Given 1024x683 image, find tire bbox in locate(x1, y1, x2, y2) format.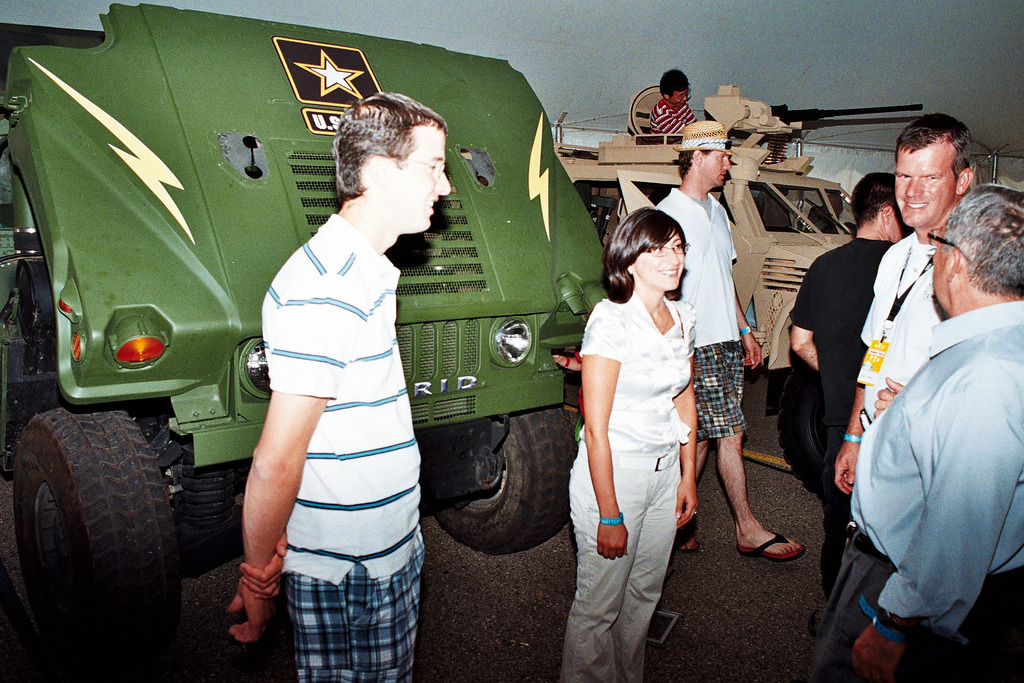
locate(429, 406, 578, 551).
